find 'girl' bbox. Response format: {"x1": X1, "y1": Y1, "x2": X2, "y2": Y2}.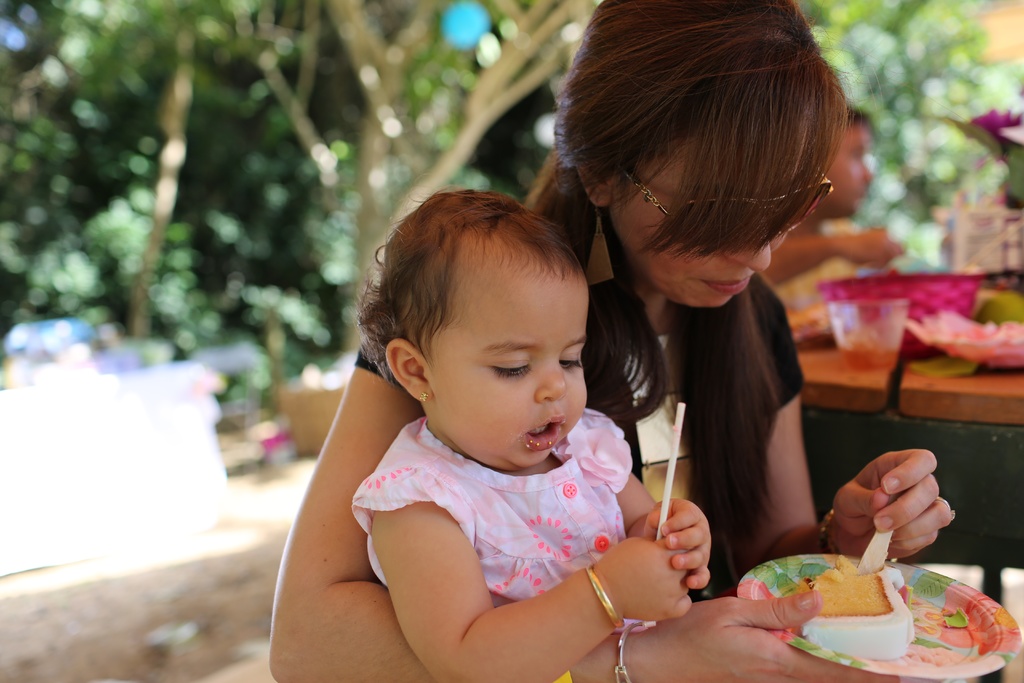
{"x1": 348, "y1": 190, "x2": 718, "y2": 682}.
